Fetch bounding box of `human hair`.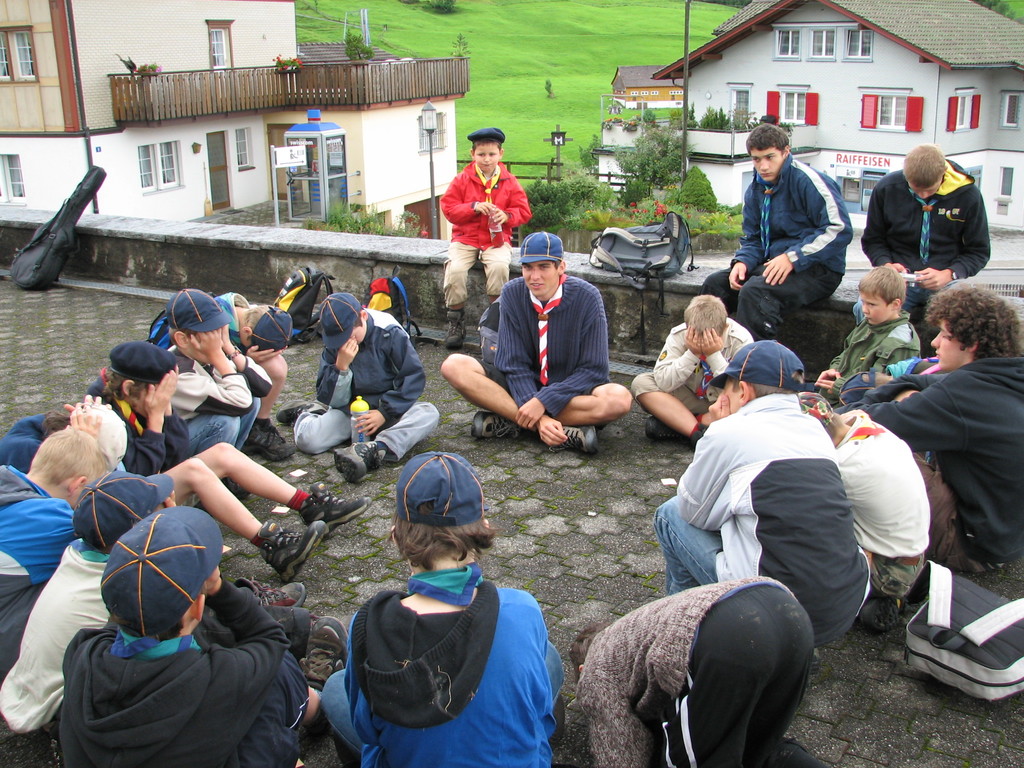
Bbox: x1=927, y1=270, x2=1008, y2=369.
